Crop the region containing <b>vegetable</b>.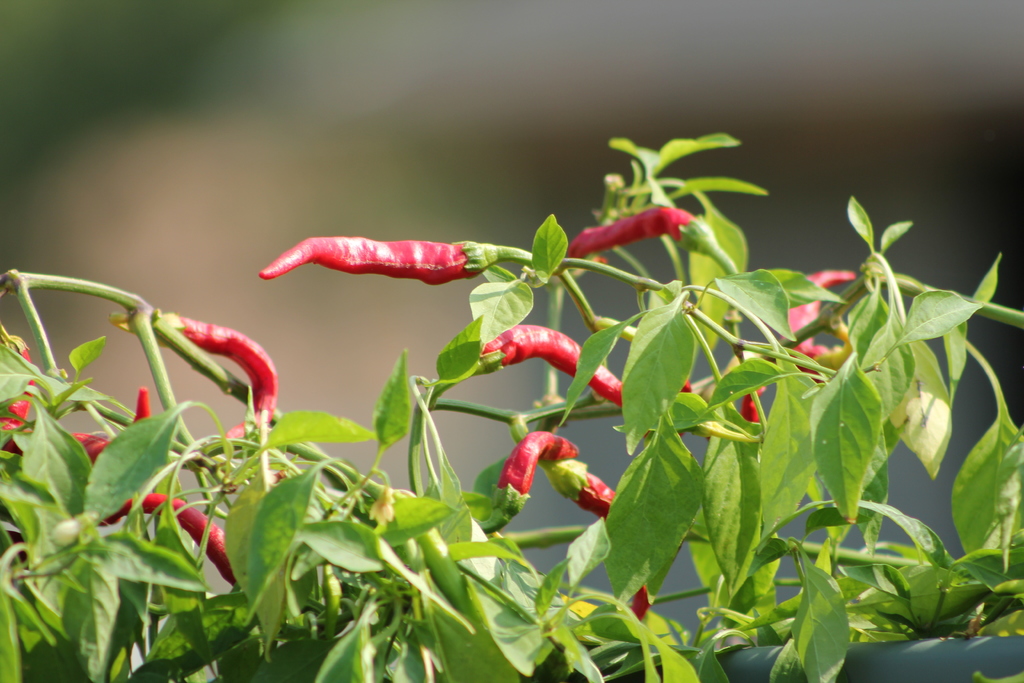
Crop region: <region>677, 379, 696, 439</region>.
